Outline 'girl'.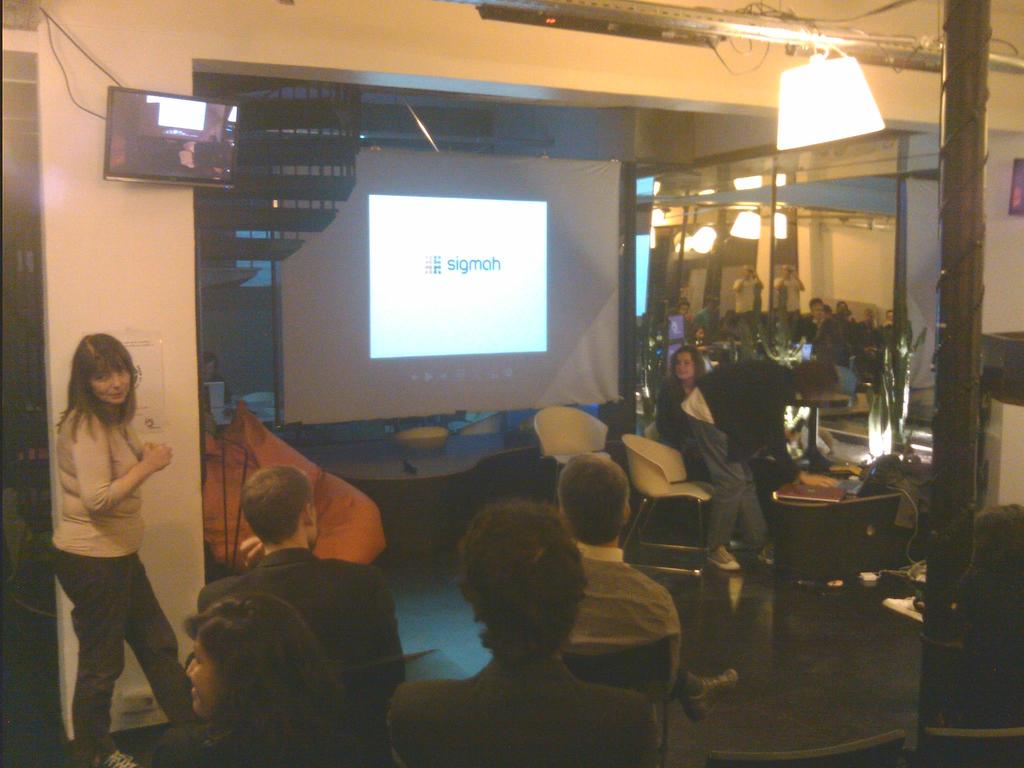
Outline: <region>650, 342, 771, 579</region>.
